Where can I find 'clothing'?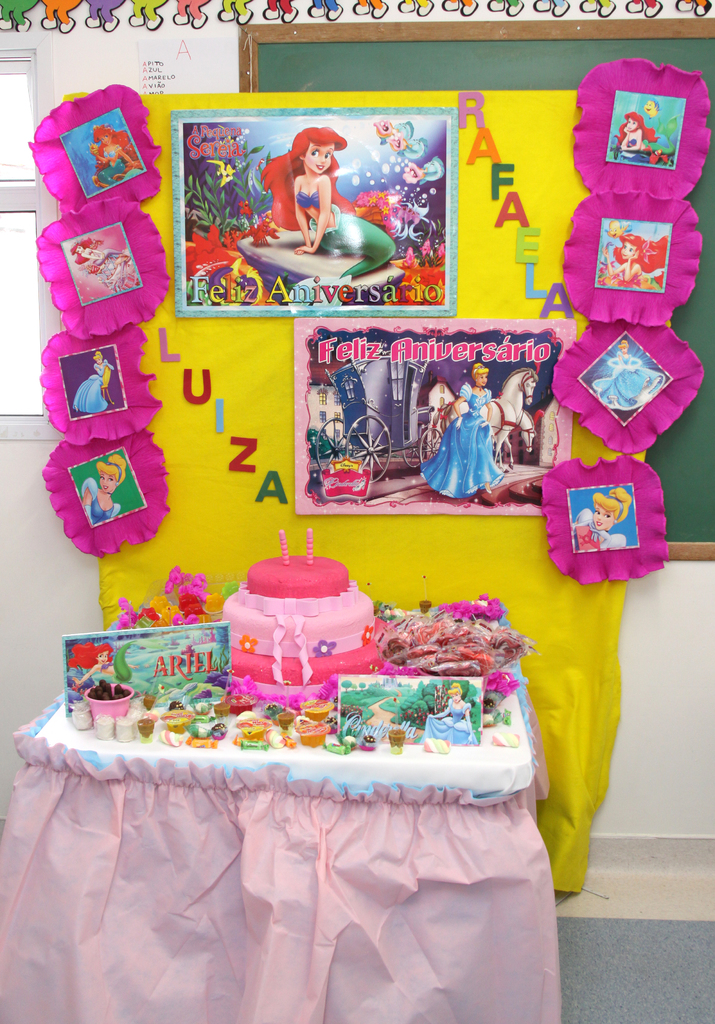
You can find it at (x1=424, y1=700, x2=478, y2=744).
